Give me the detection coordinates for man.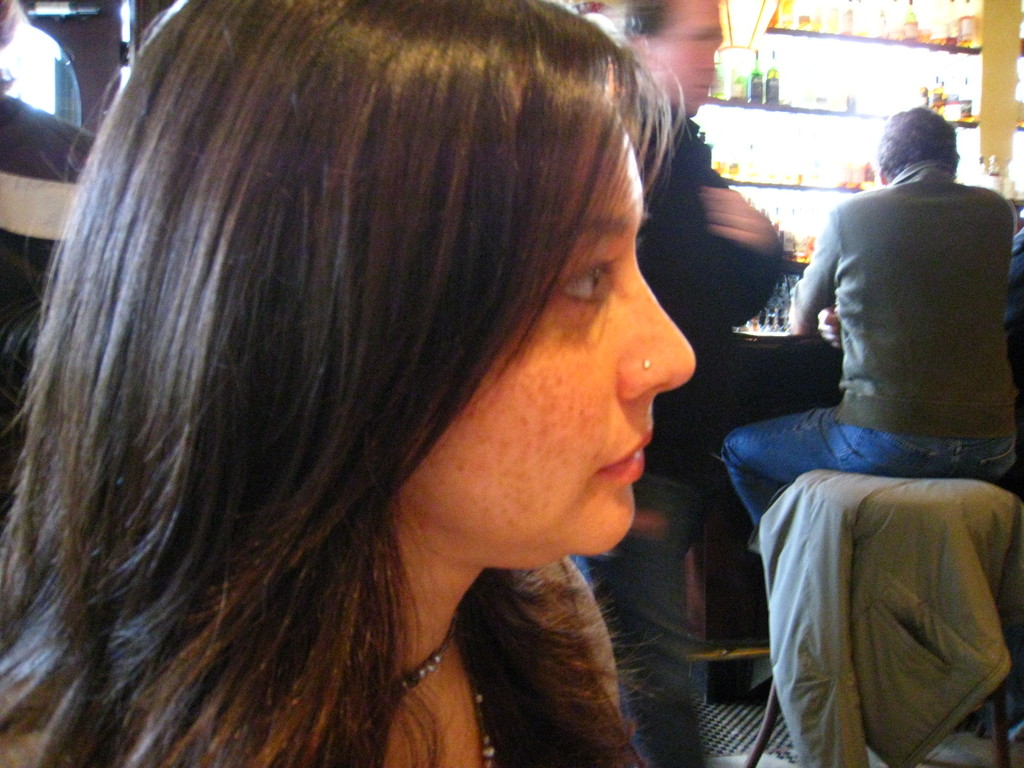
bbox=[584, 0, 788, 767].
